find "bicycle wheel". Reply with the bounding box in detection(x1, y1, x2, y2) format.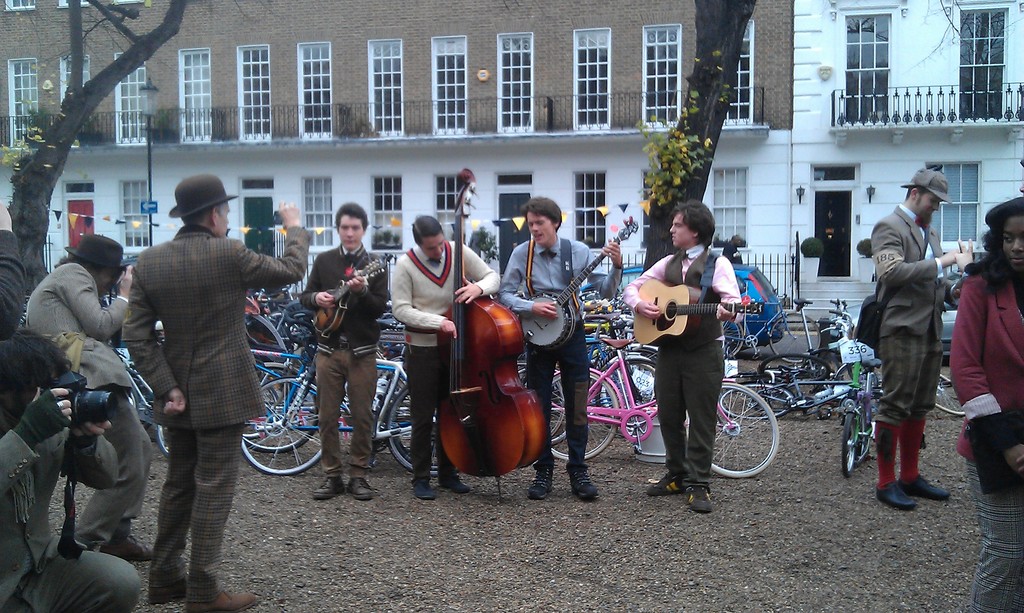
detection(724, 317, 740, 359).
